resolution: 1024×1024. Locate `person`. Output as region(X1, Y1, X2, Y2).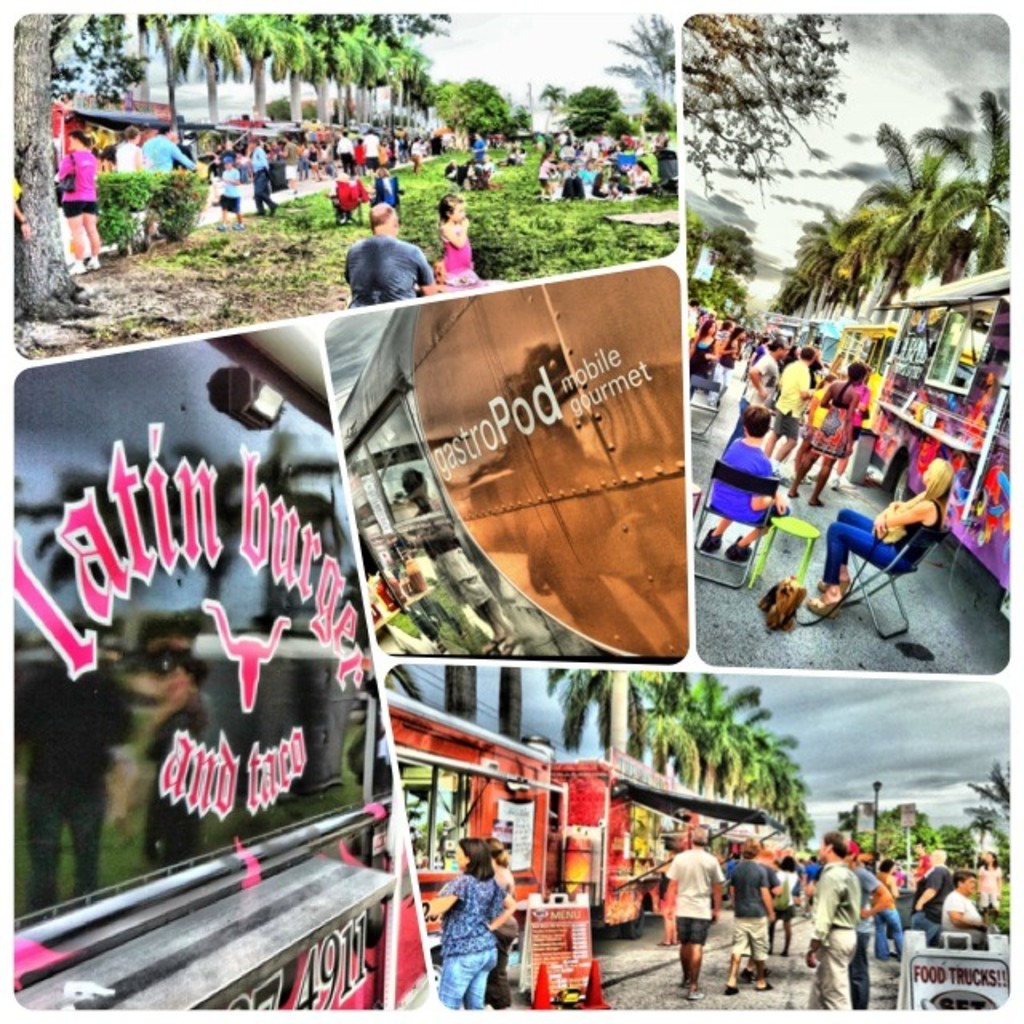
region(362, 125, 378, 179).
